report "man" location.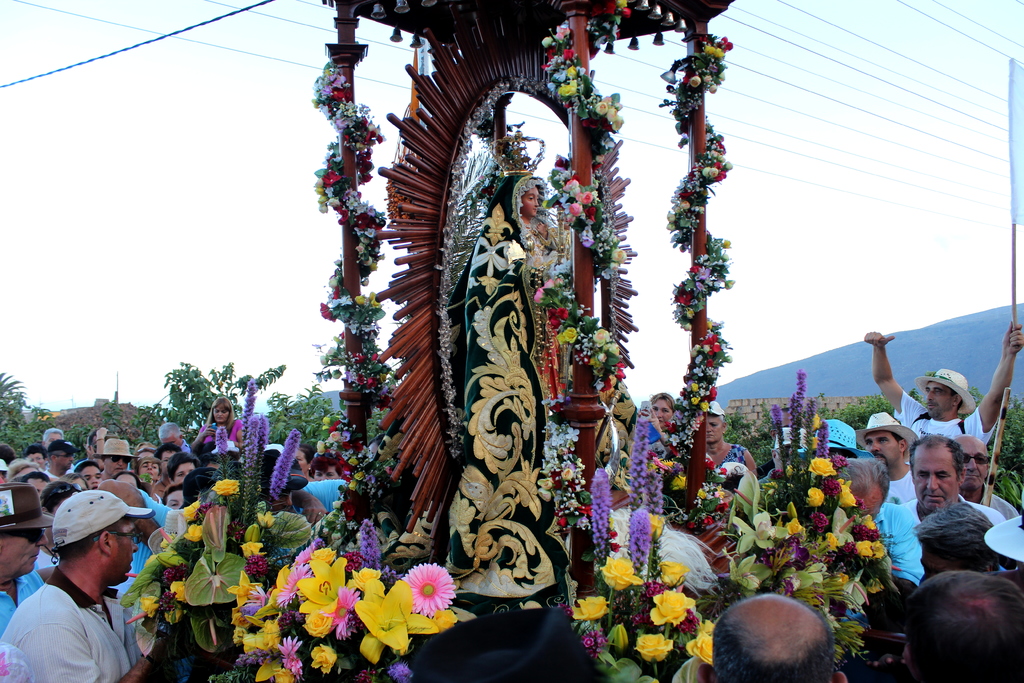
Report: <bbox>863, 322, 1023, 456</bbox>.
